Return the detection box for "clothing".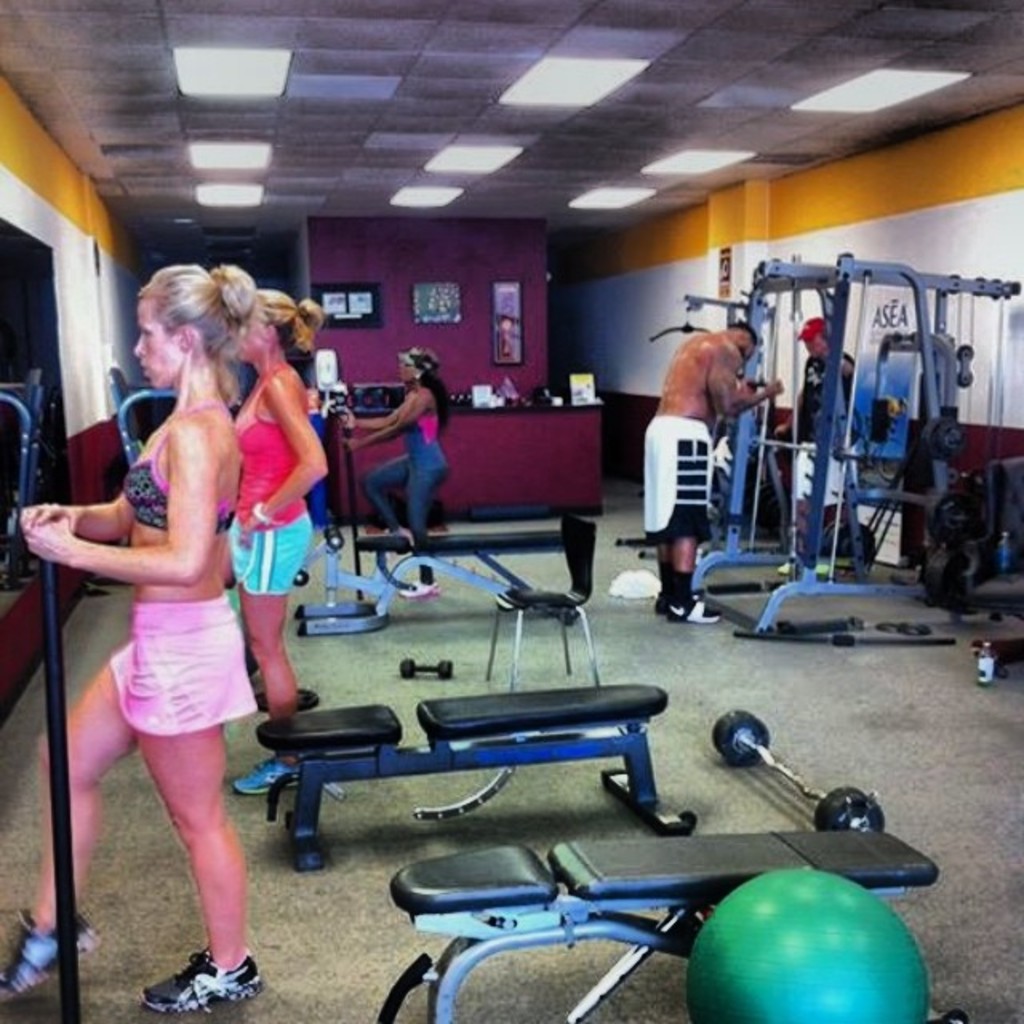
794, 347, 854, 496.
